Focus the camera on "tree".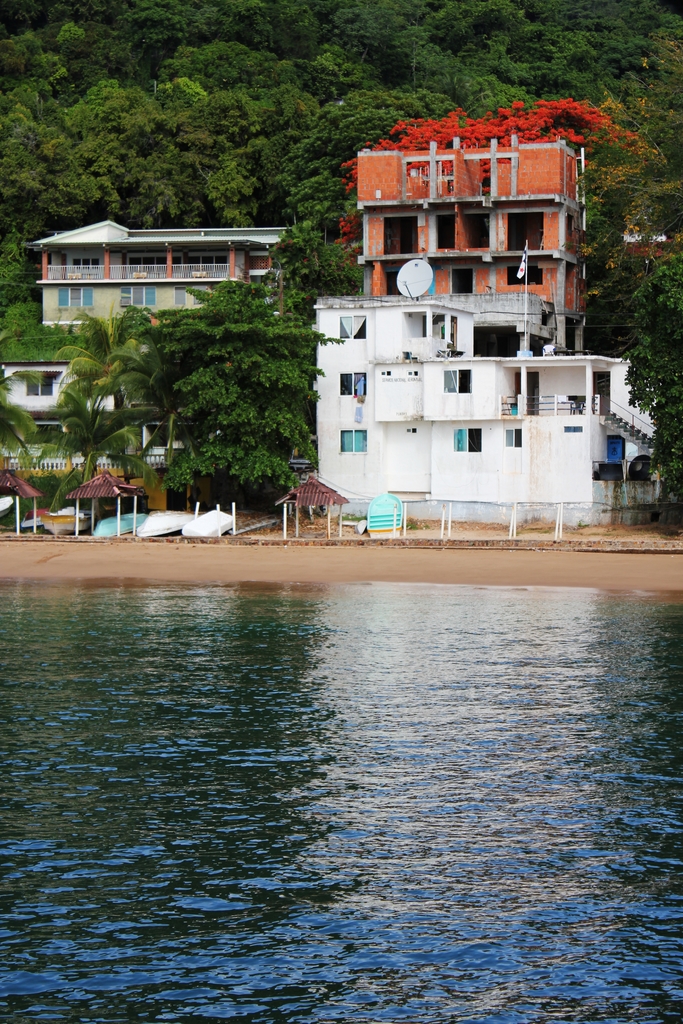
Focus region: bbox=(0, 0, 106, 124).
